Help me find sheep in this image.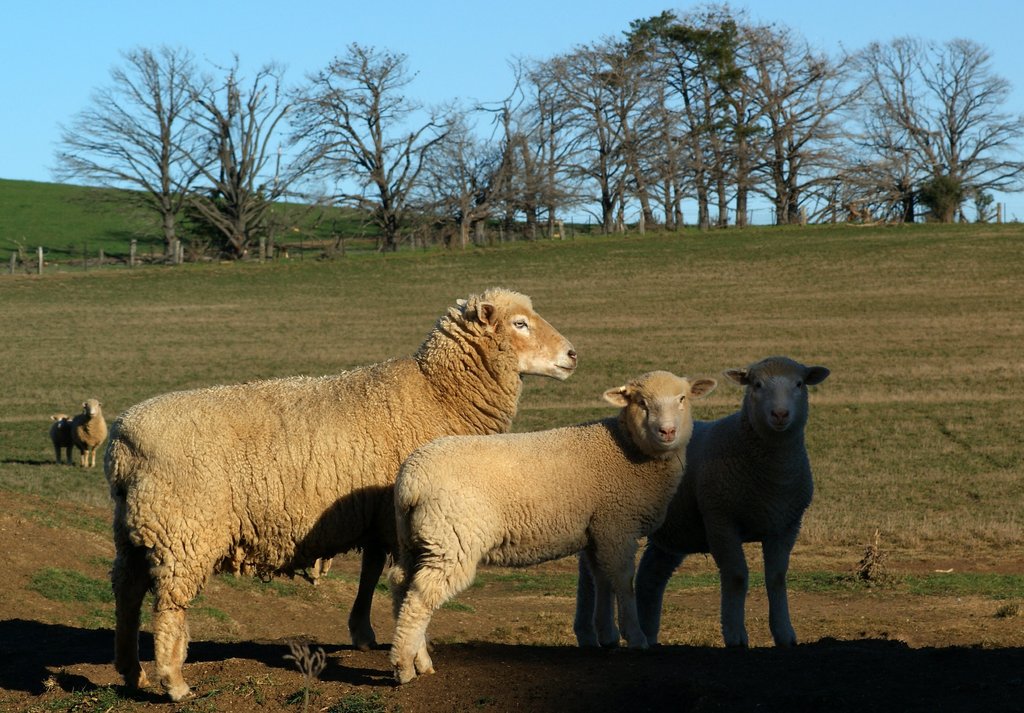
Found it: box=[632, 359, 829, 648].
